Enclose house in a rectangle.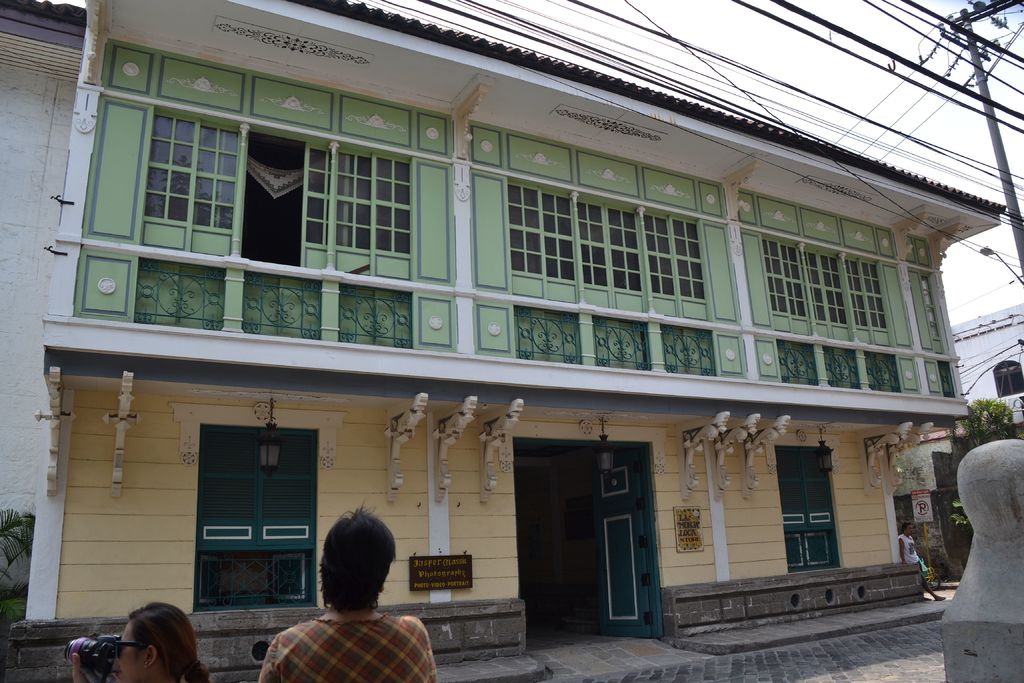
(x1=884, y1=431, x2=966, y2=588).
